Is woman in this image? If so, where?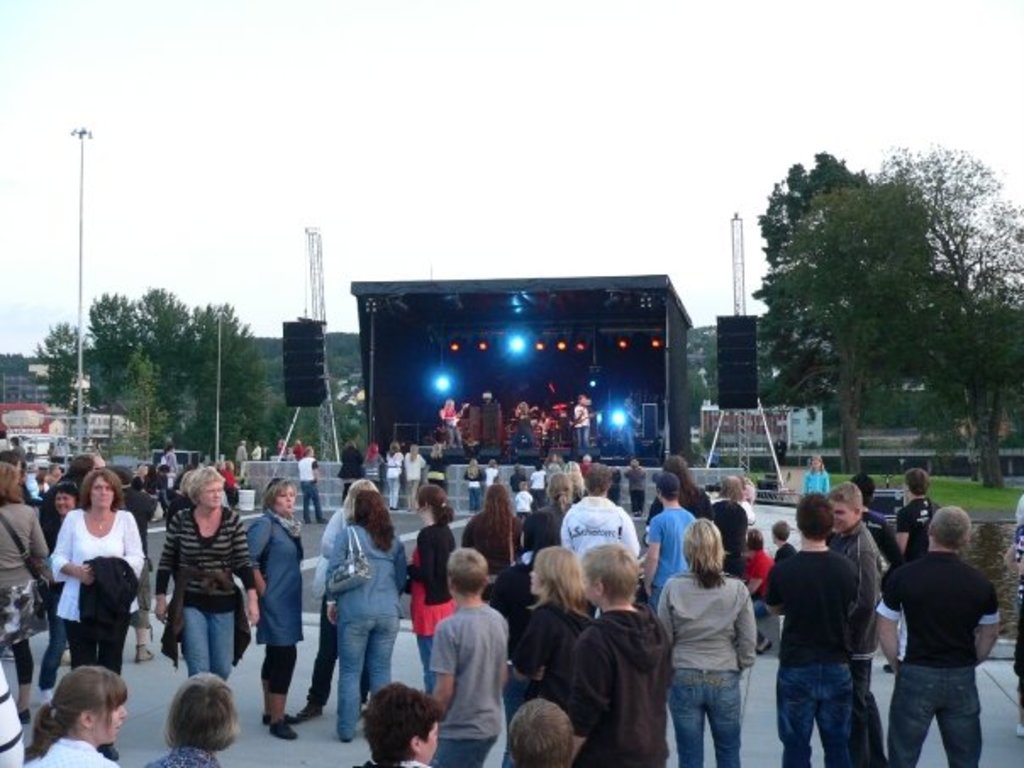
Yes, at locate(710, 475, 773, 653).
